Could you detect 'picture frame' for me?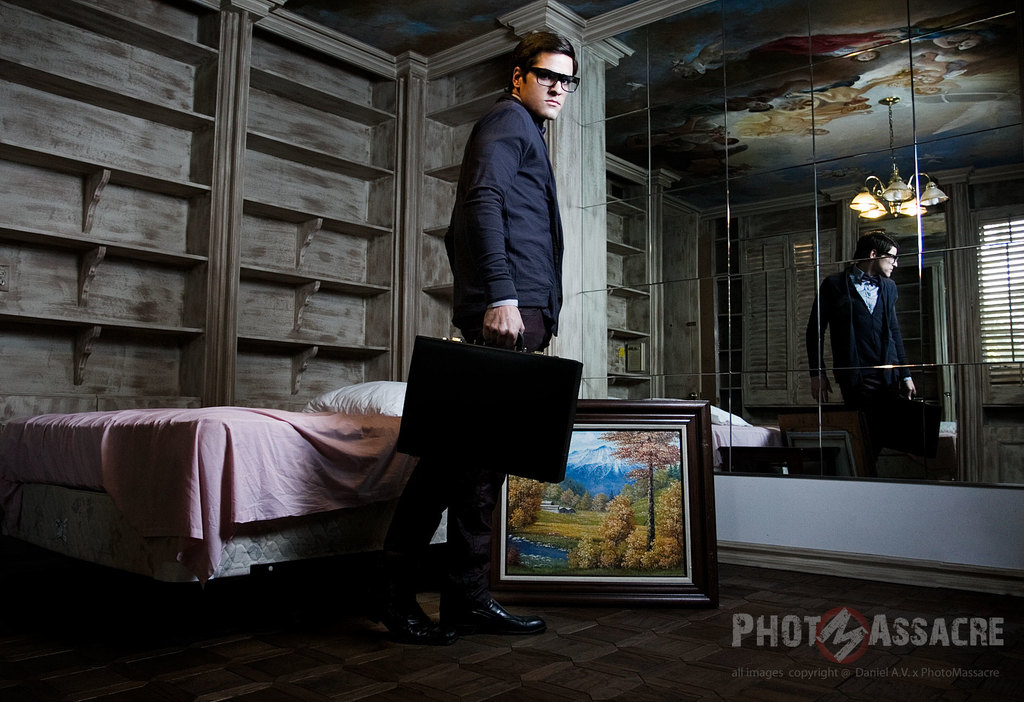
Detection result: l=484, t=387, r=735, b=612.
